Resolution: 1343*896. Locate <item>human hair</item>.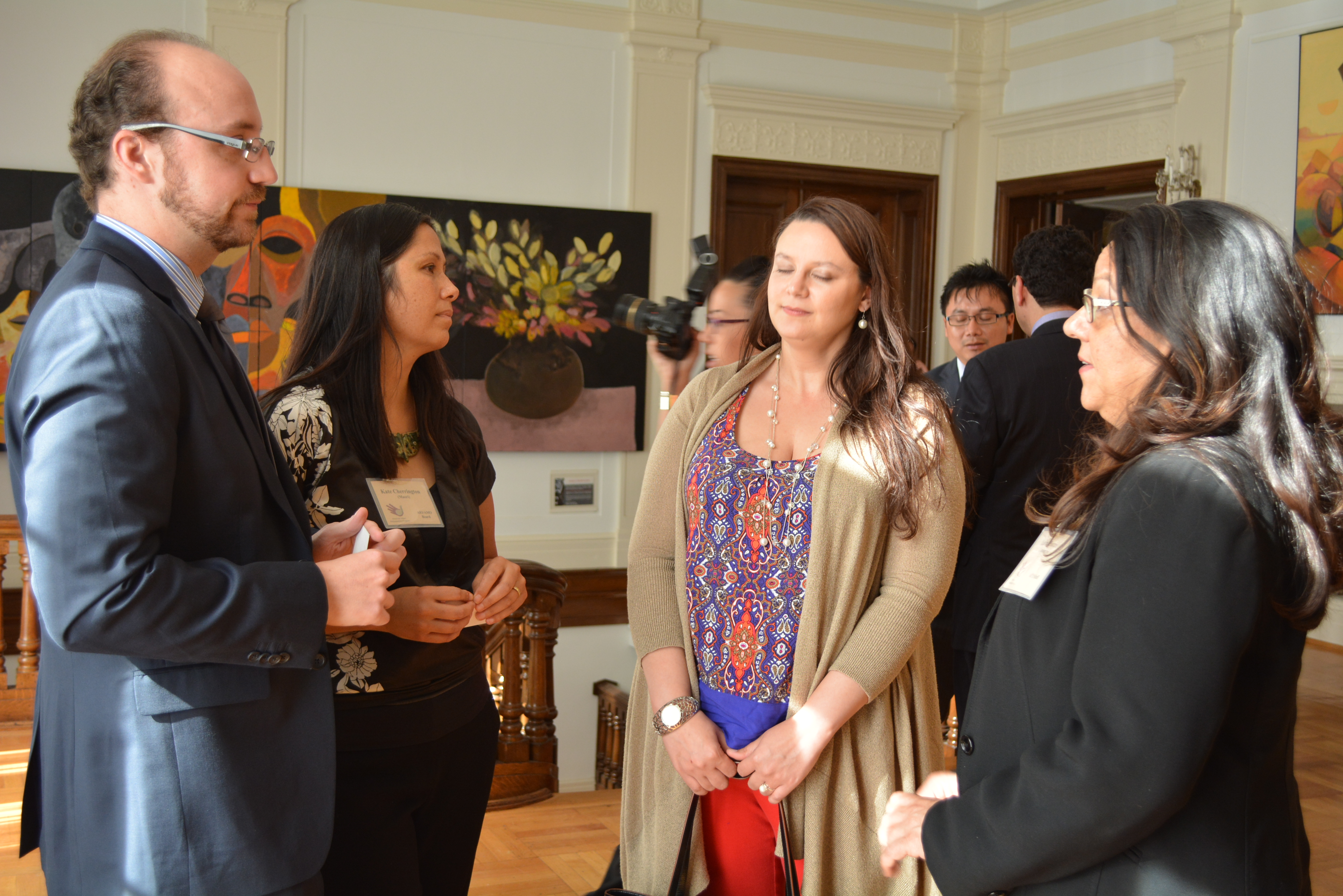
box=[282, 79, 306, 100].
